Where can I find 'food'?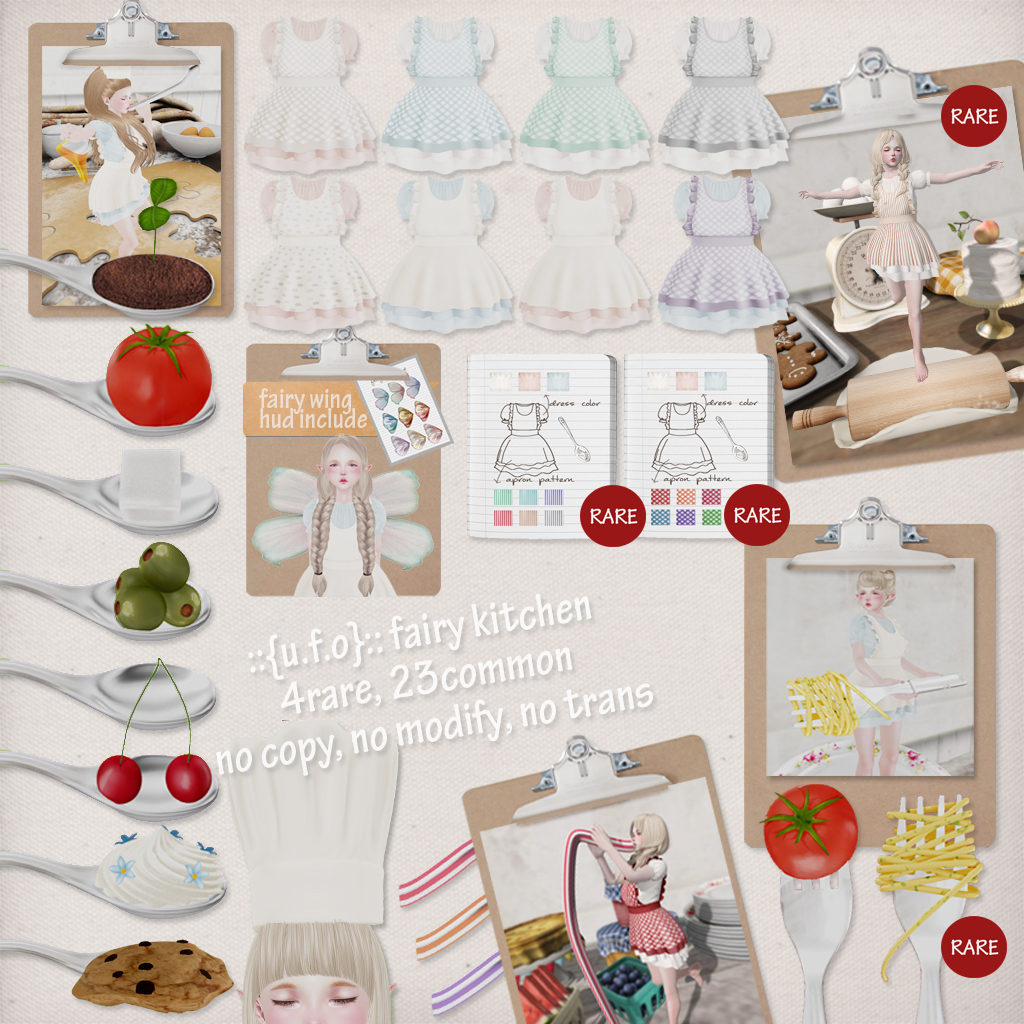
You can find it at [69,931,234,1010].
